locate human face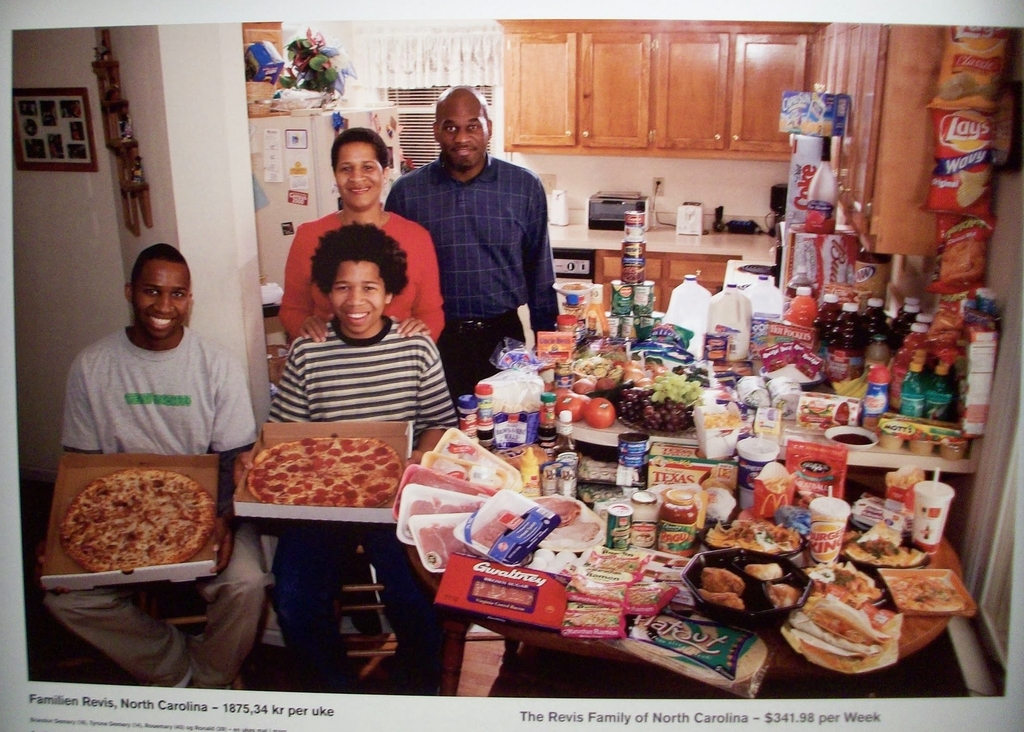
box=[331, 261, 386, 332]
